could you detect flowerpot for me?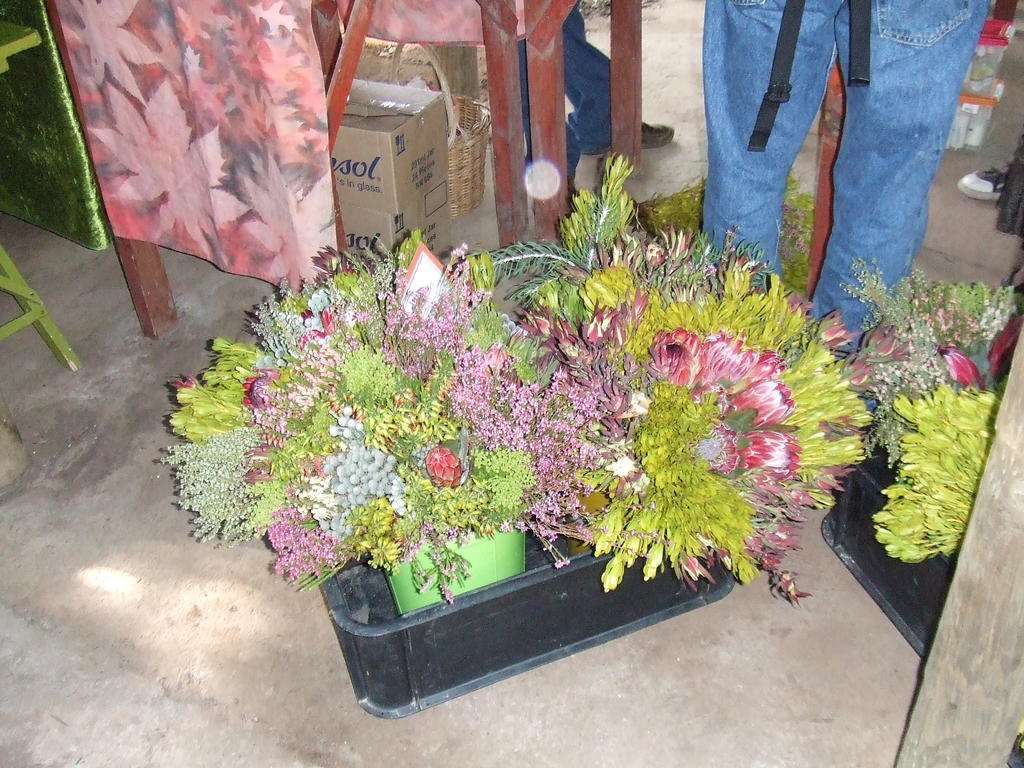
Detection result: (316, 466, 735, 720).
